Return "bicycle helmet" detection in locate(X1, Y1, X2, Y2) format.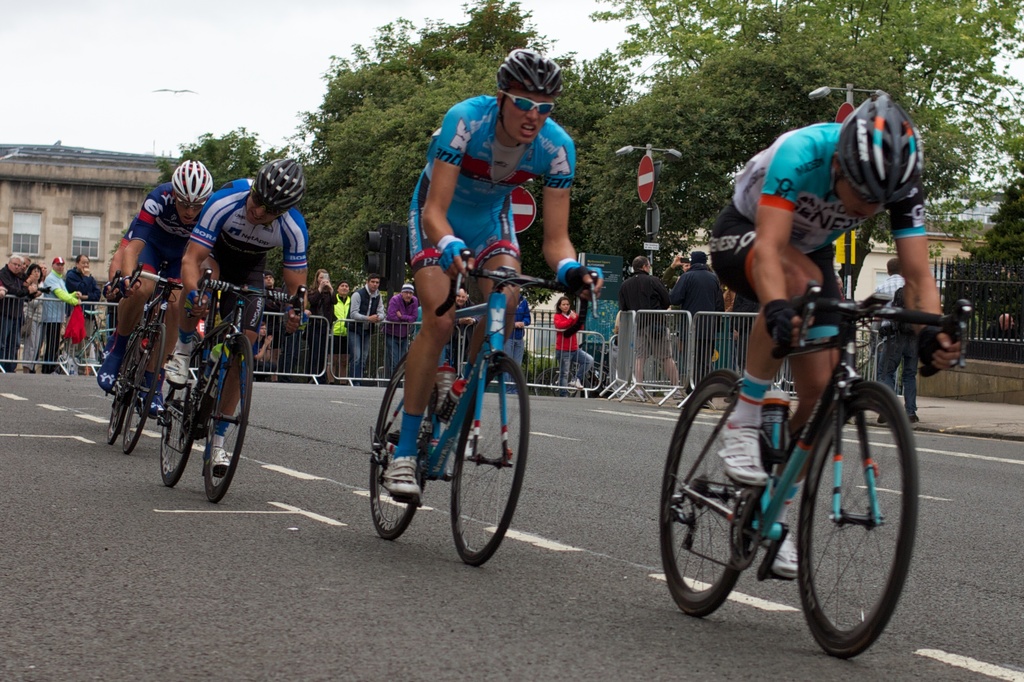
locate(164, 159, 207, 204).
